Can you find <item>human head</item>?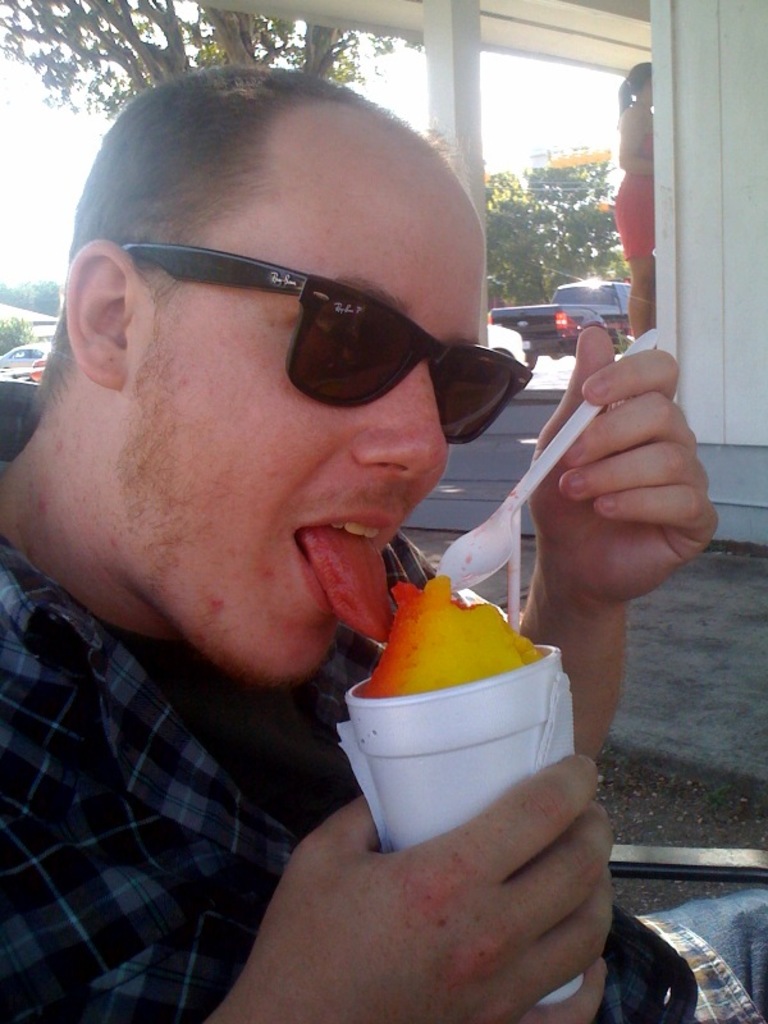
Yes, bounding box: [x1=47, y1=91, x2=502, y2=634].
